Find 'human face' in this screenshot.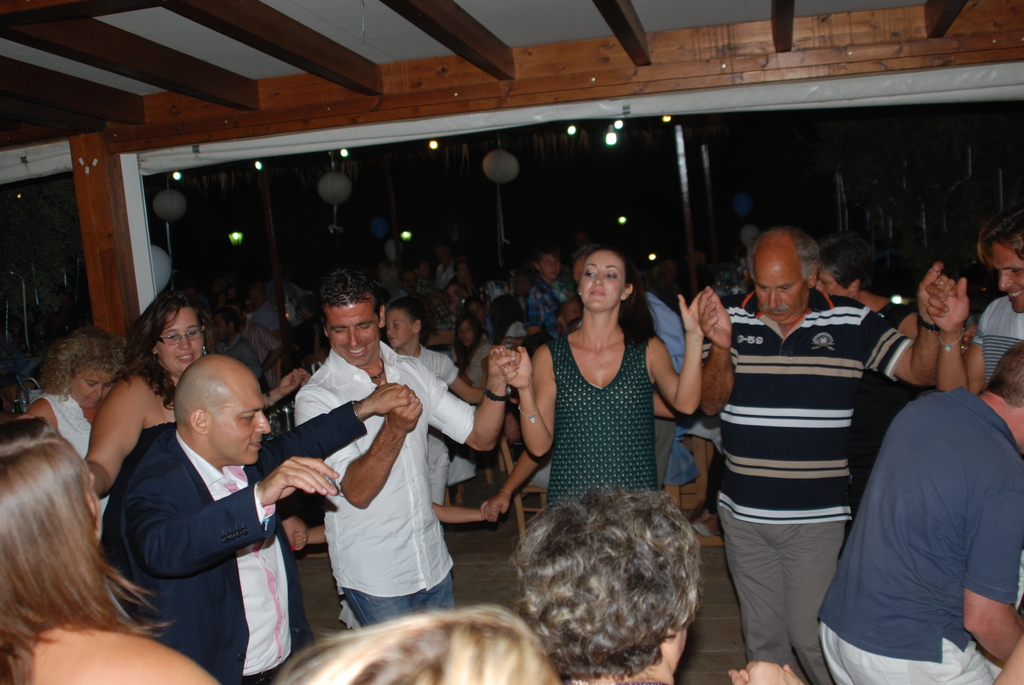
The bounding box for 'human face' is pyautogui.locateOnScreen(159, 310, 205, 378).
